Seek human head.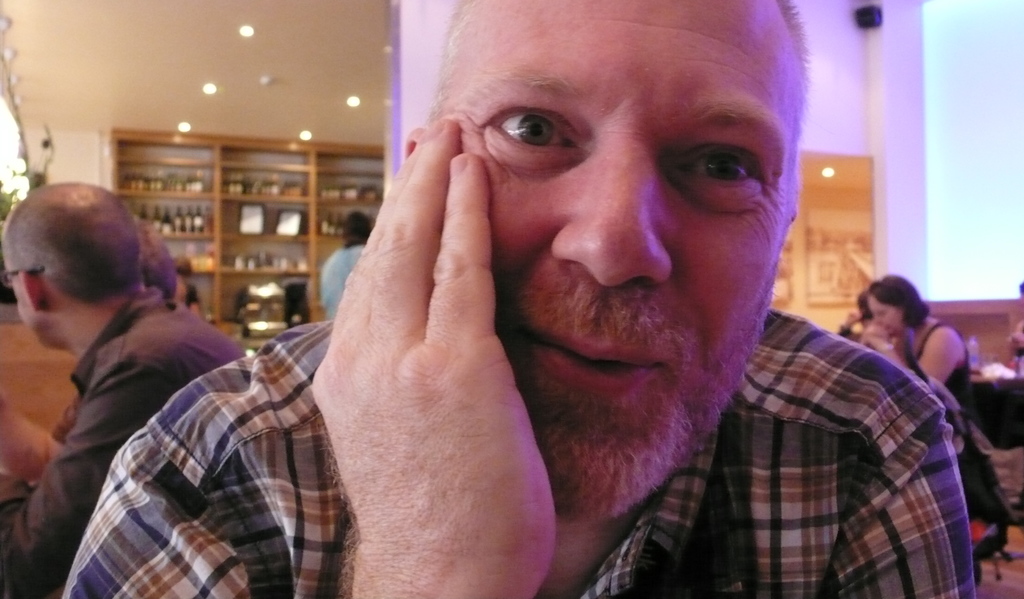
locate(136, 220, 178, 302).
